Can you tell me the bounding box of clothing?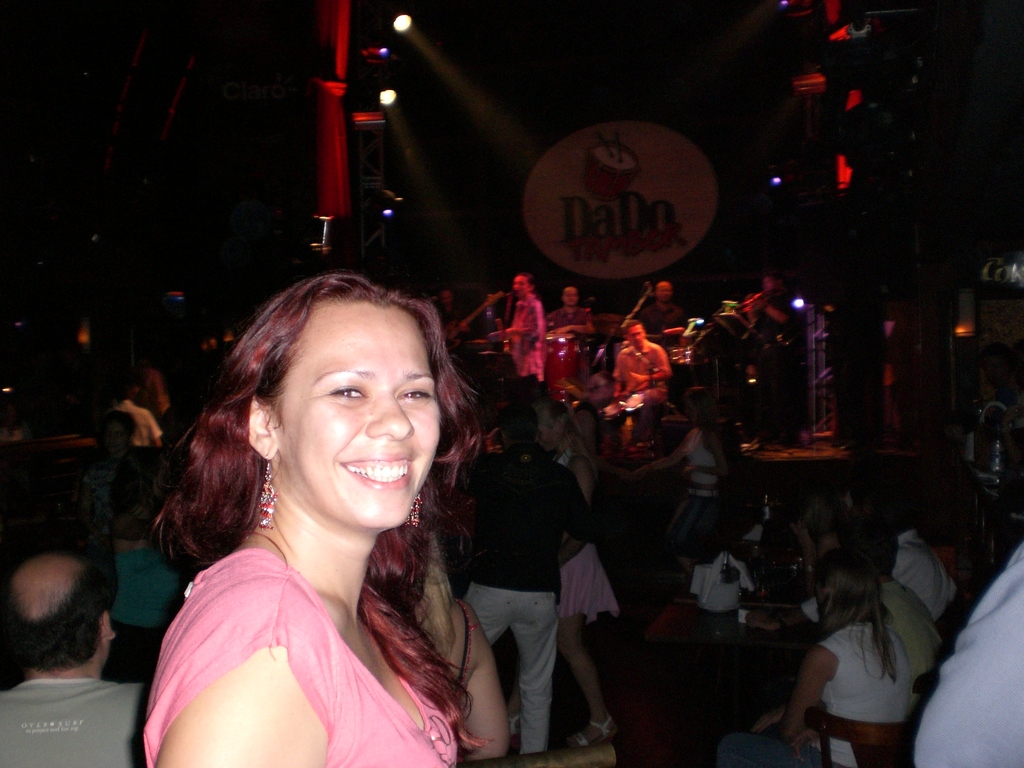
547:435:621:621.
